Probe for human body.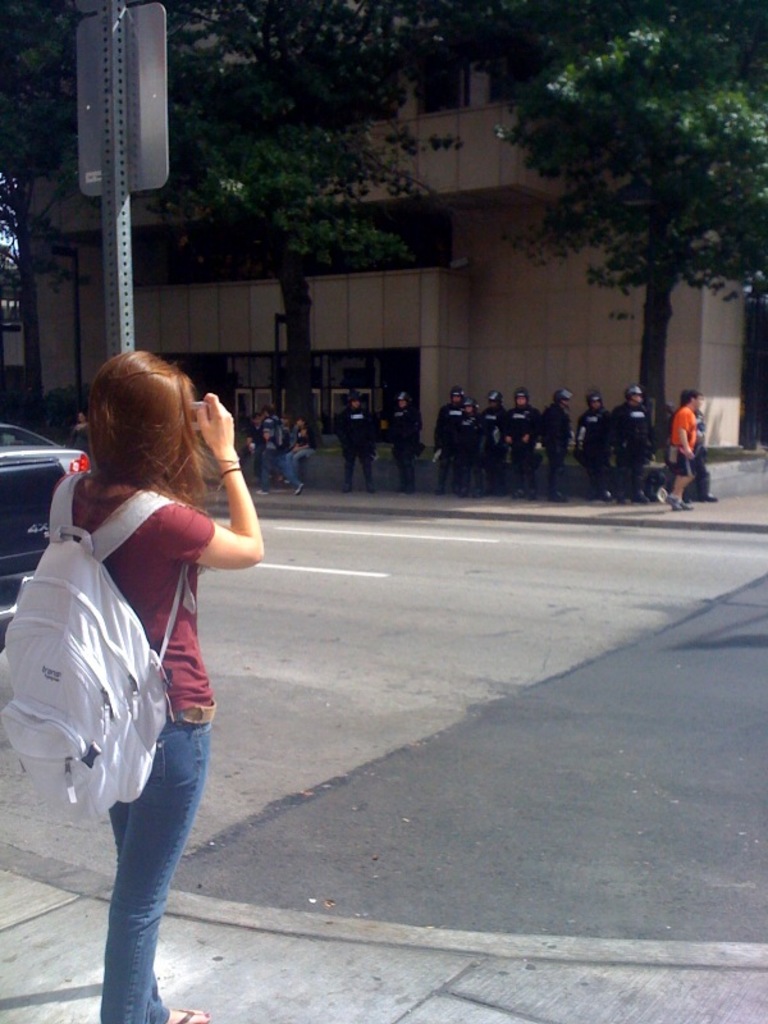
Probe result: 434,379,465,485.
